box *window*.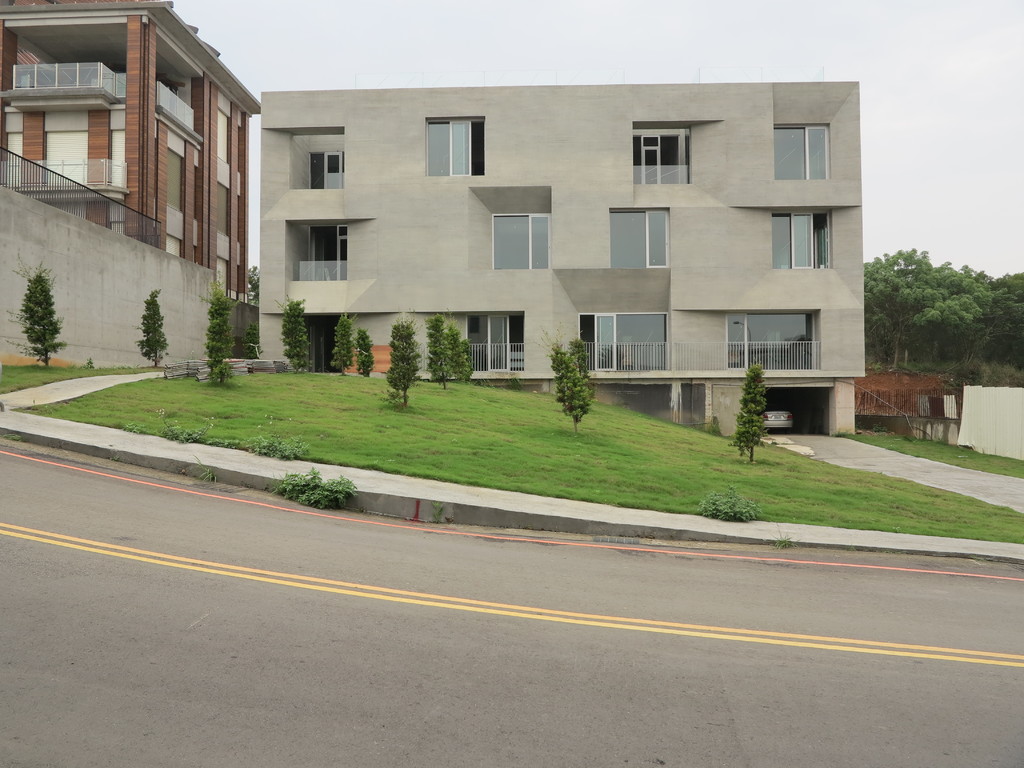
(311, 223, 351, 273).
